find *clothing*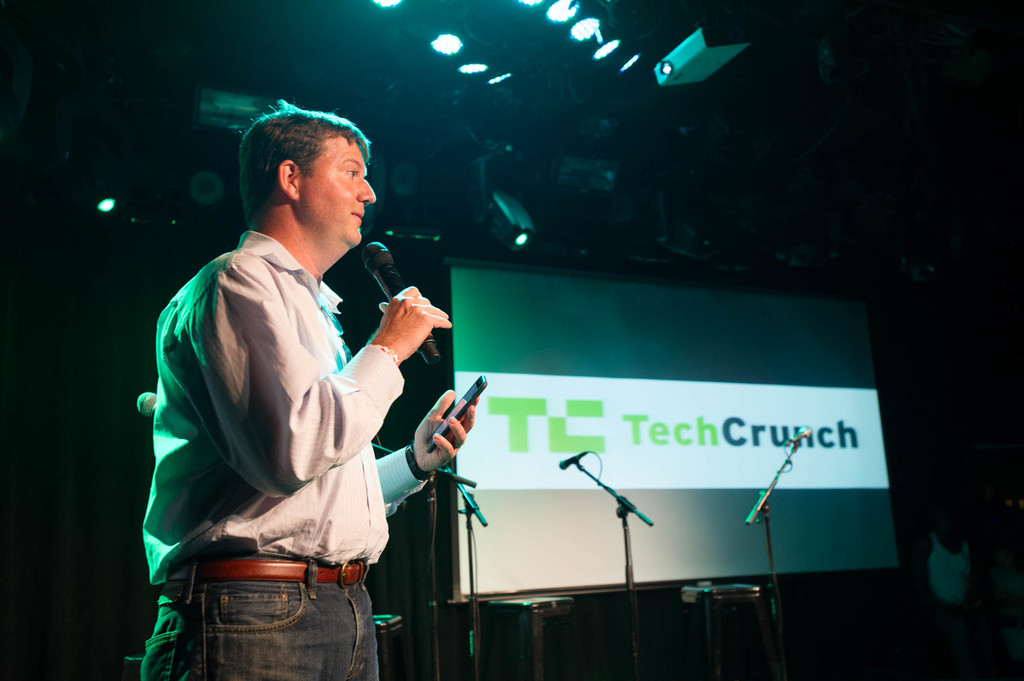
(144,576,380,680)
